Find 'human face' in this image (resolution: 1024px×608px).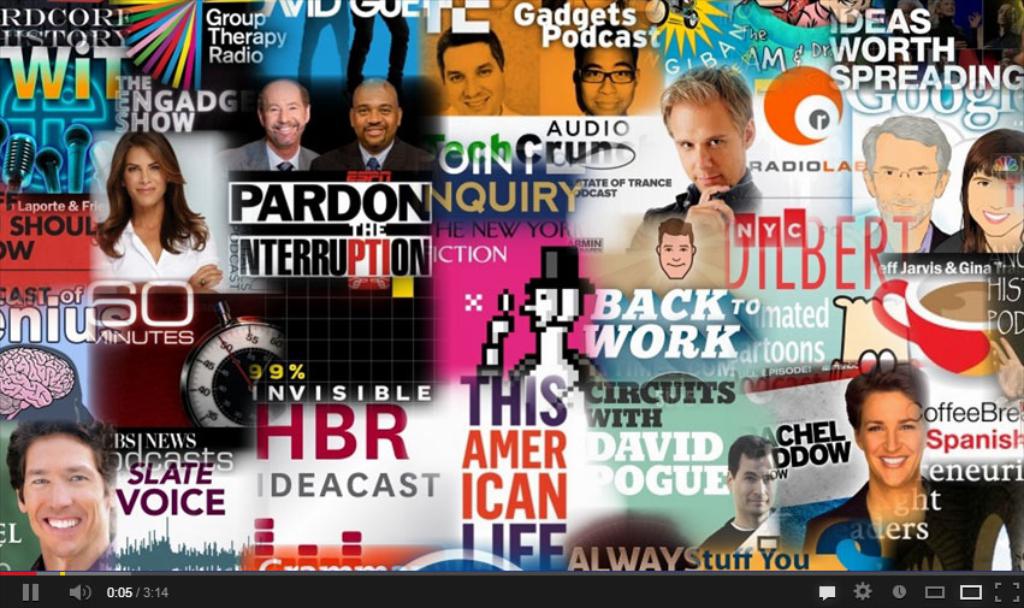
region(870, 135, 945, 223).
